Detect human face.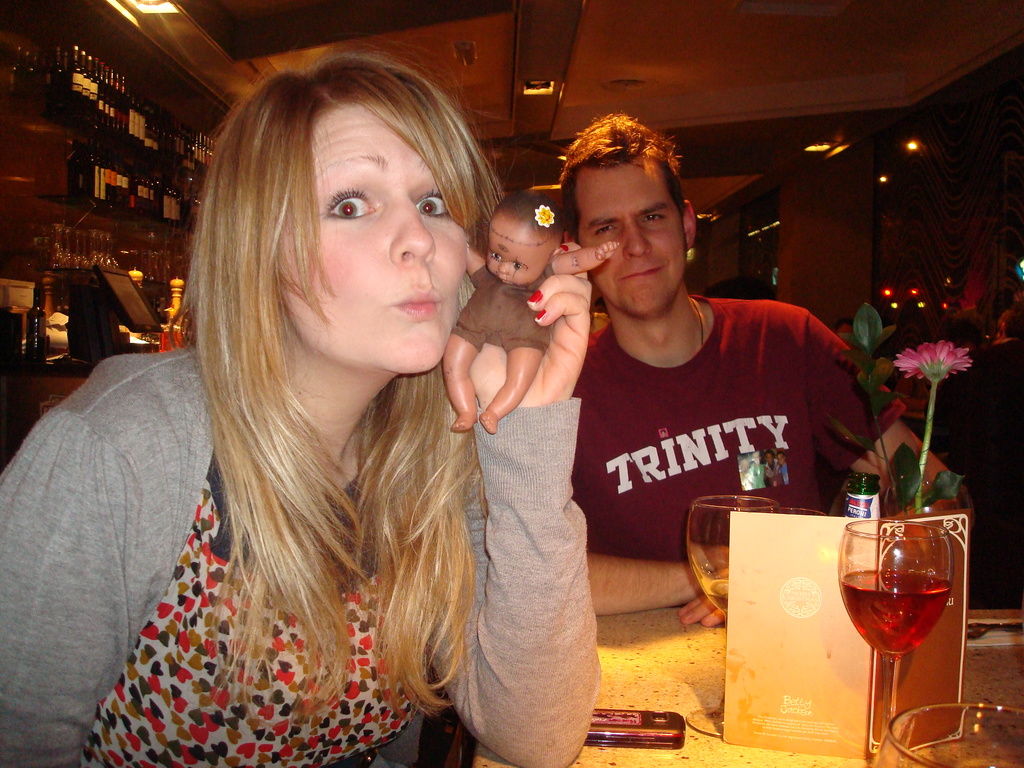
Detected at box(840, 323, 852, 335).
